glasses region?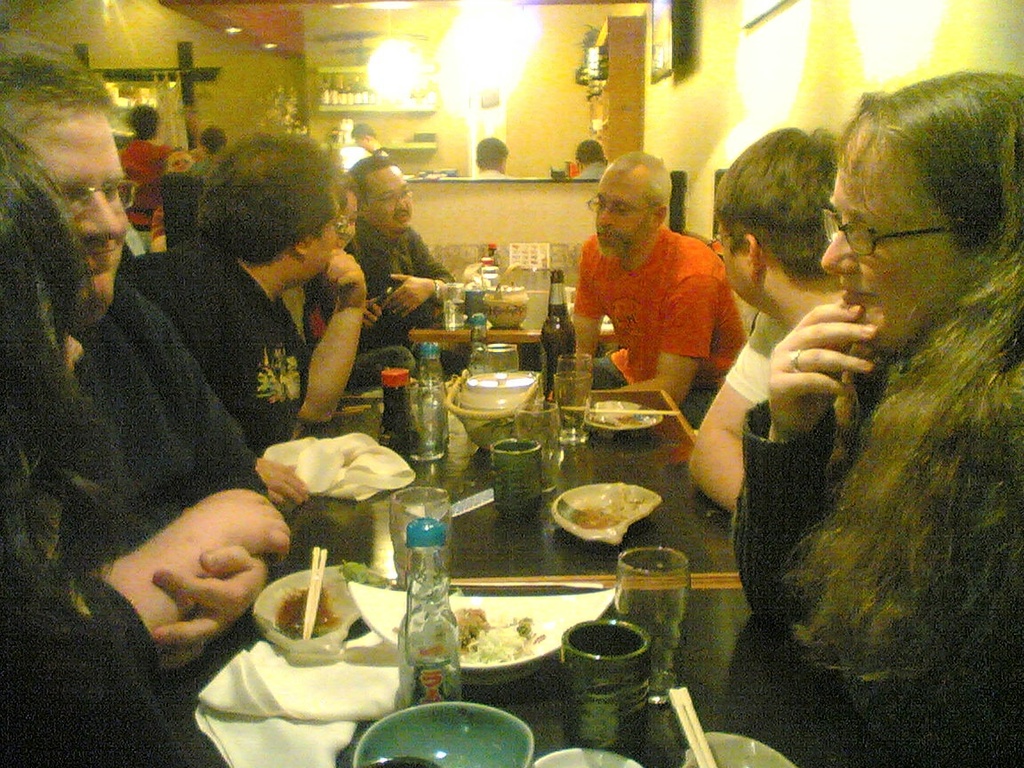
<bbox>63, 176, 140, 224</bbox>
